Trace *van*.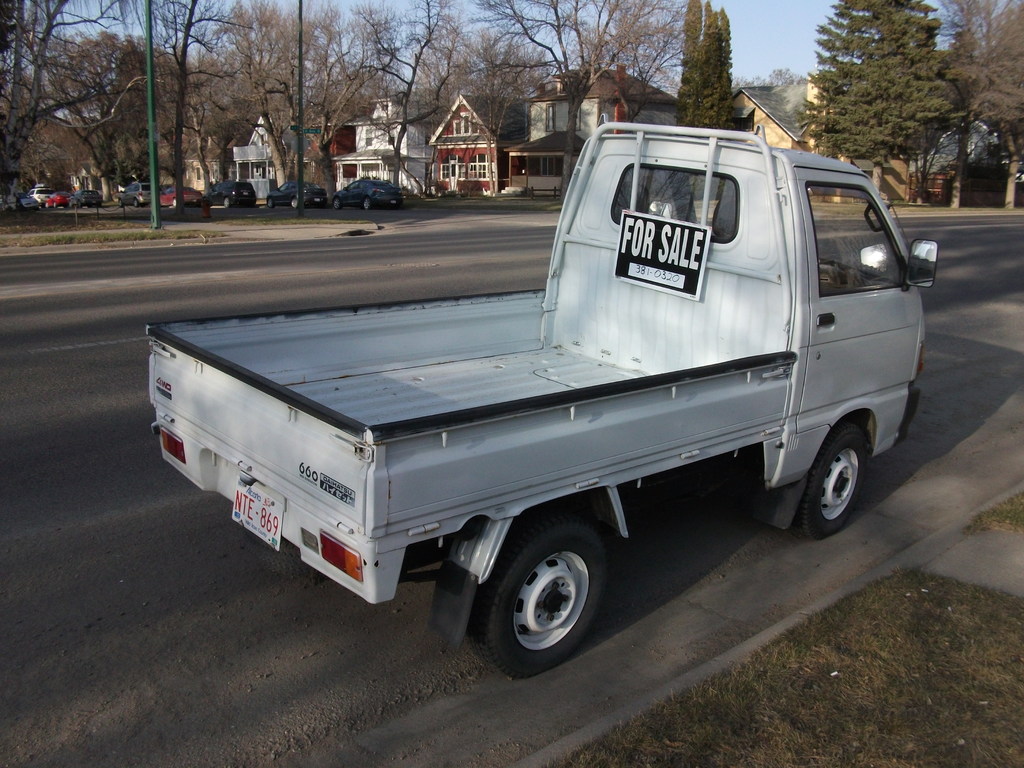
Traced to (left=142, top=113, right=941, bottom=680).
